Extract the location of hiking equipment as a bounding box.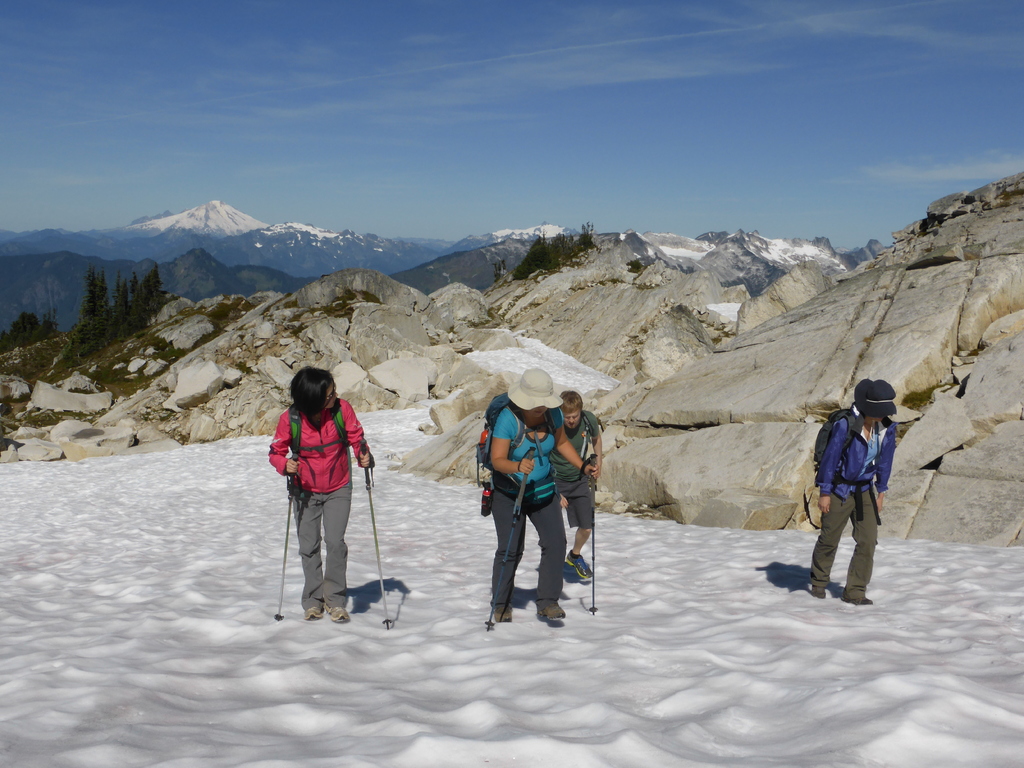
bbox(479, 448, 534, 634).
